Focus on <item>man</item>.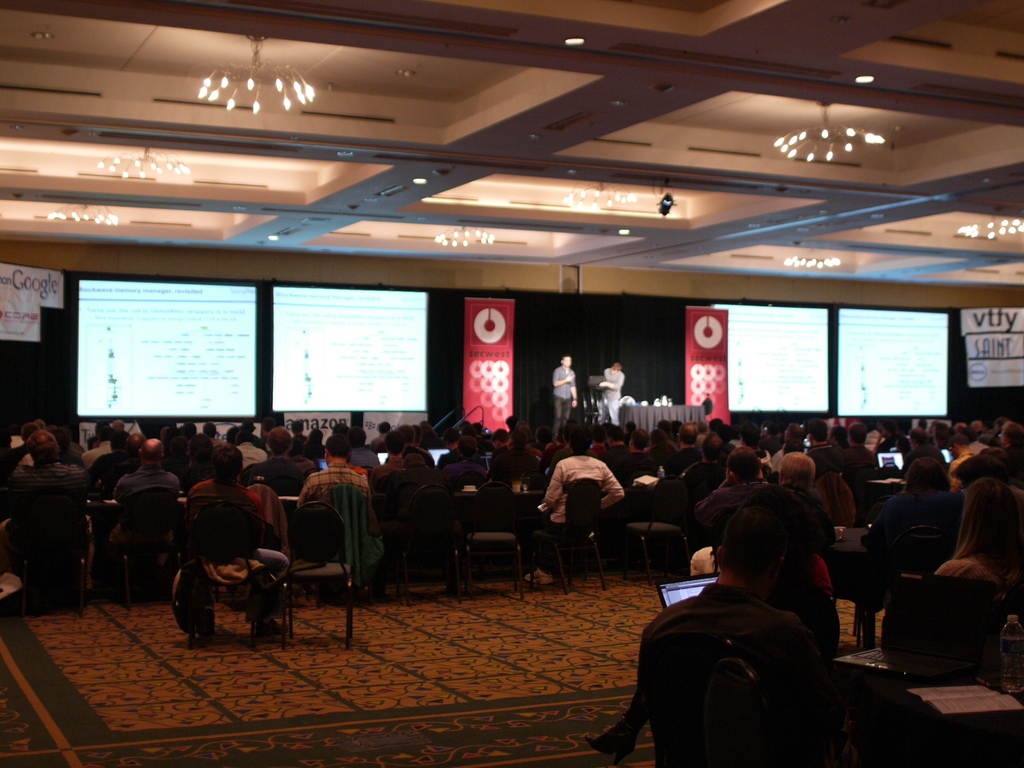
Focused at 901:426:945:484.
